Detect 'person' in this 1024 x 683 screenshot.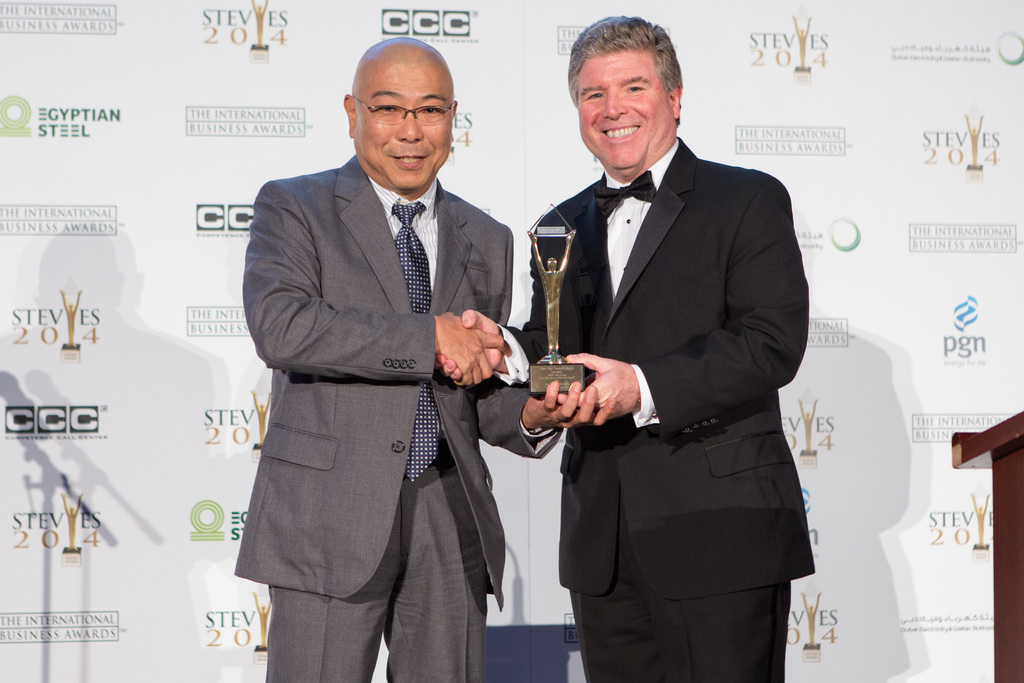
Detection: bbox=(232, 35, 617, 682).
